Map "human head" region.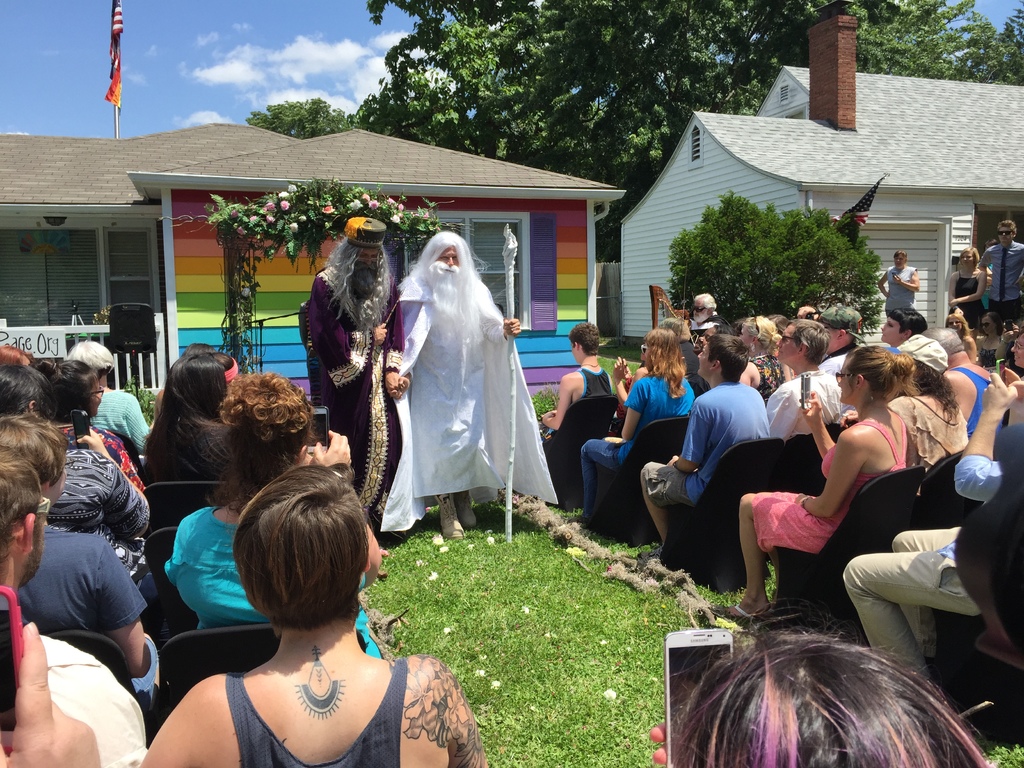
Mapped to l=570, t=321, r=602, b=364.
